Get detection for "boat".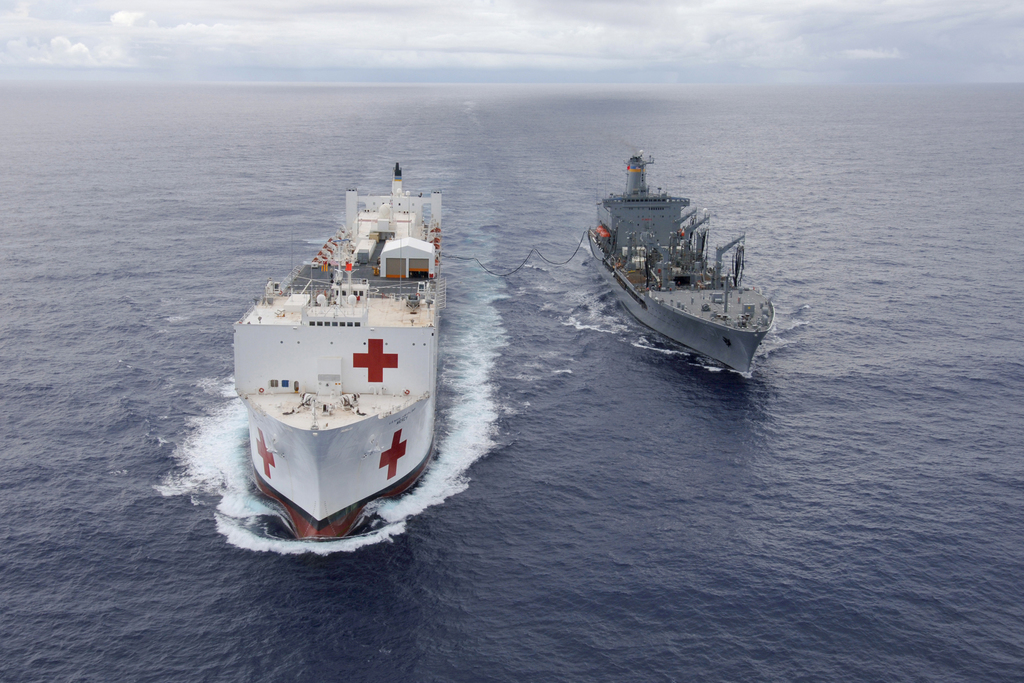
Detection: (566,143,788,375).
